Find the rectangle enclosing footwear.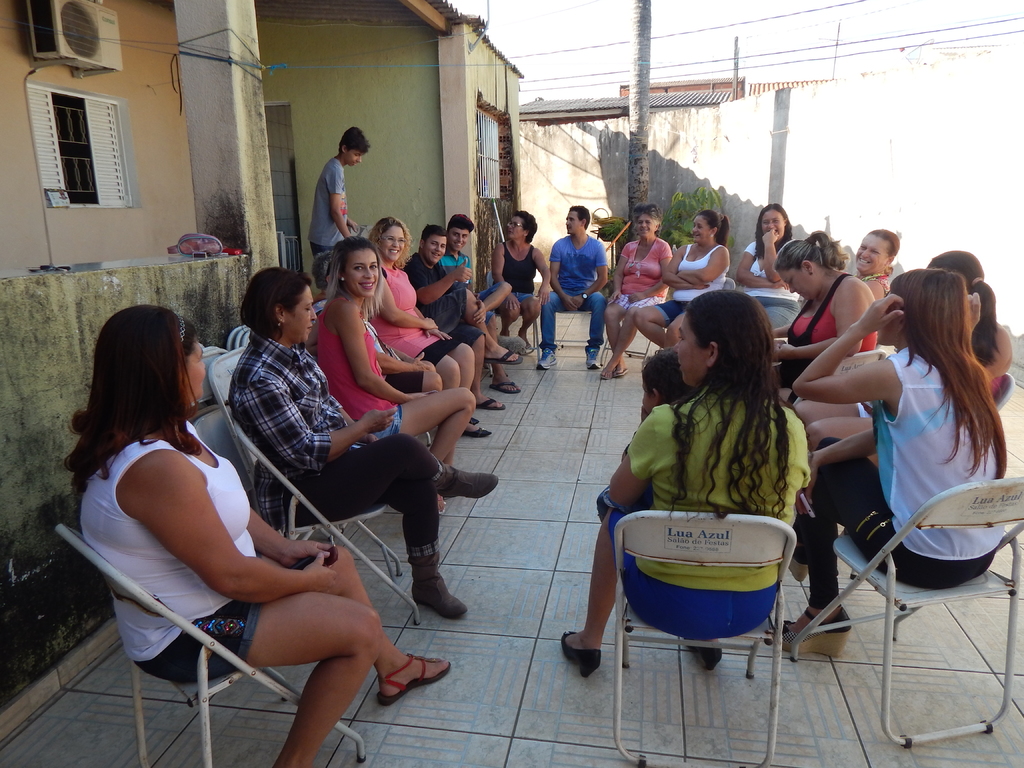
BBox(776, 609, 852, 657).
